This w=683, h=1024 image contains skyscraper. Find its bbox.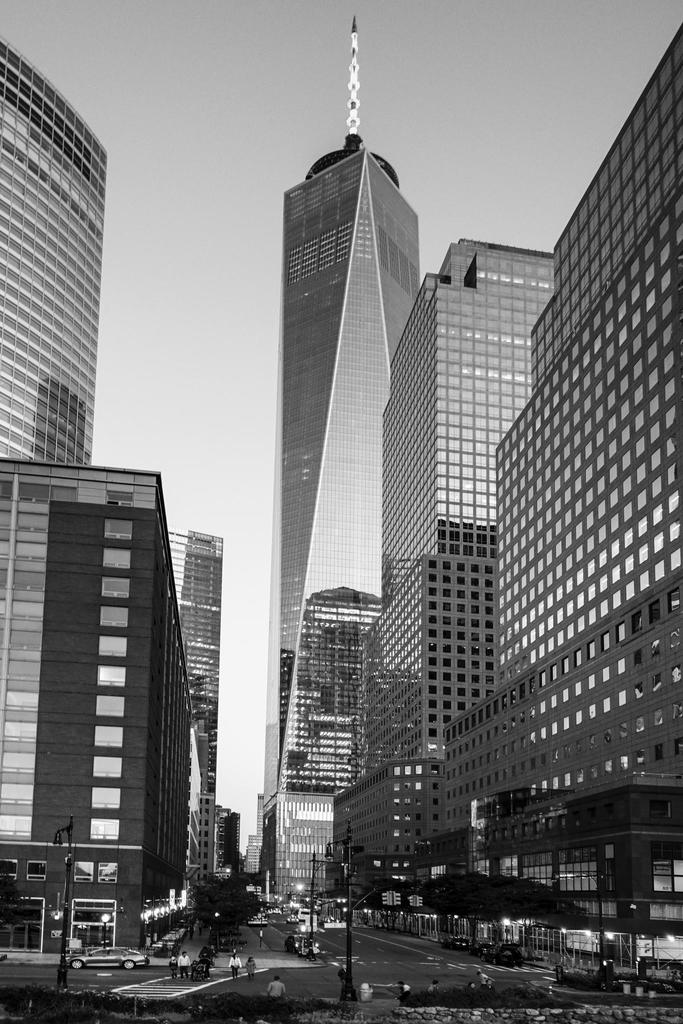
318, 237, 555, 893.
